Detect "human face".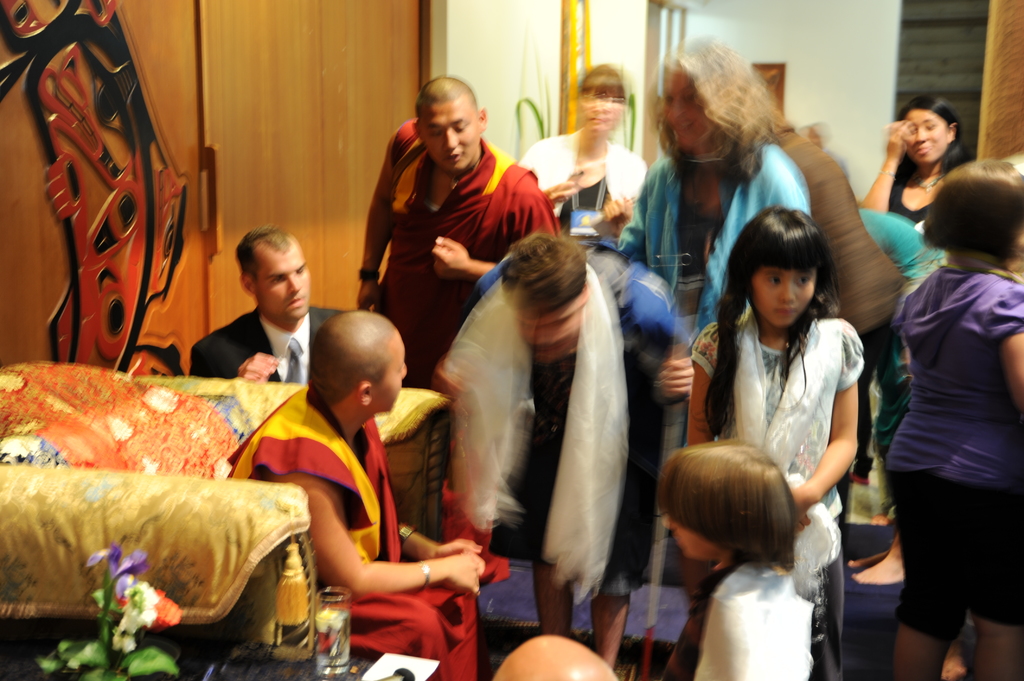
Detected at {"x1": 748, "y1": 247, "x2": 819, "y2": 332}.
